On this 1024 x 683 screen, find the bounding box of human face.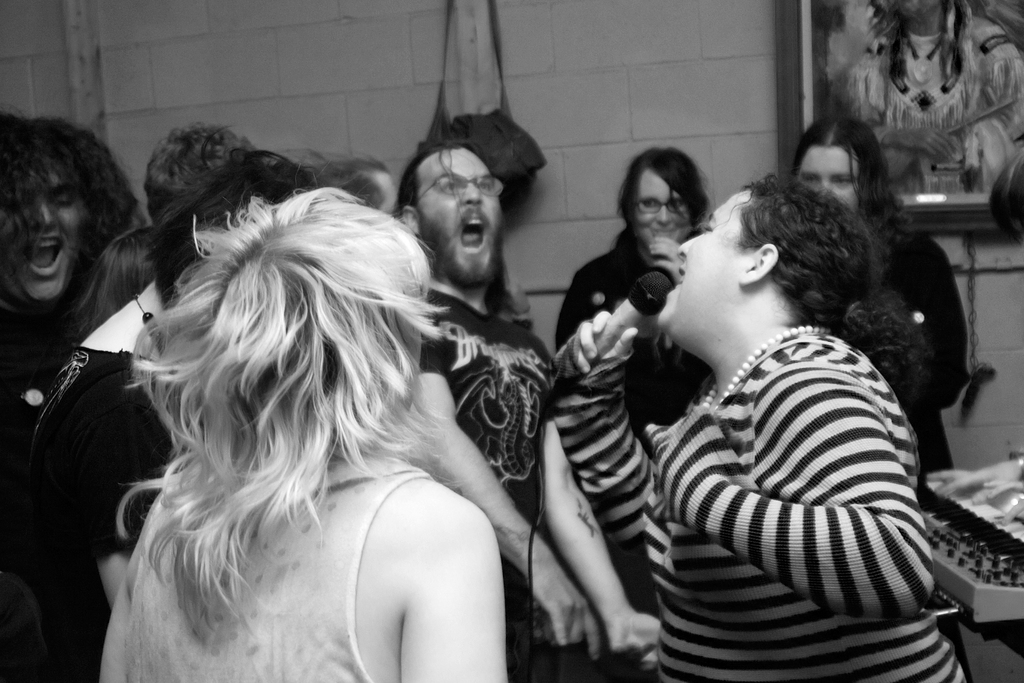
Bounding box: box=[635, 172, 691, 244].
